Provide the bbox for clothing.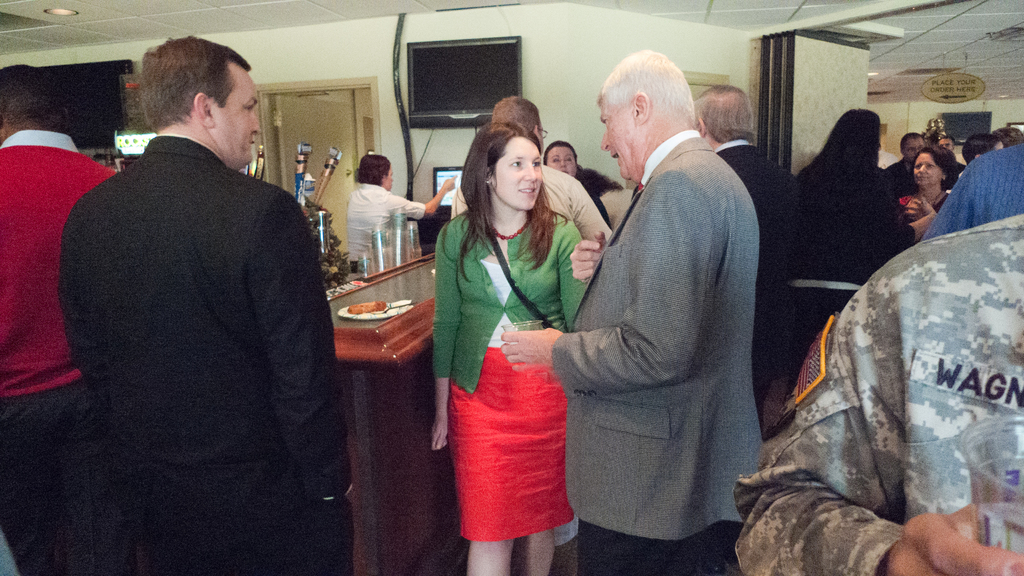
locate(554, 131, 762, 575).
